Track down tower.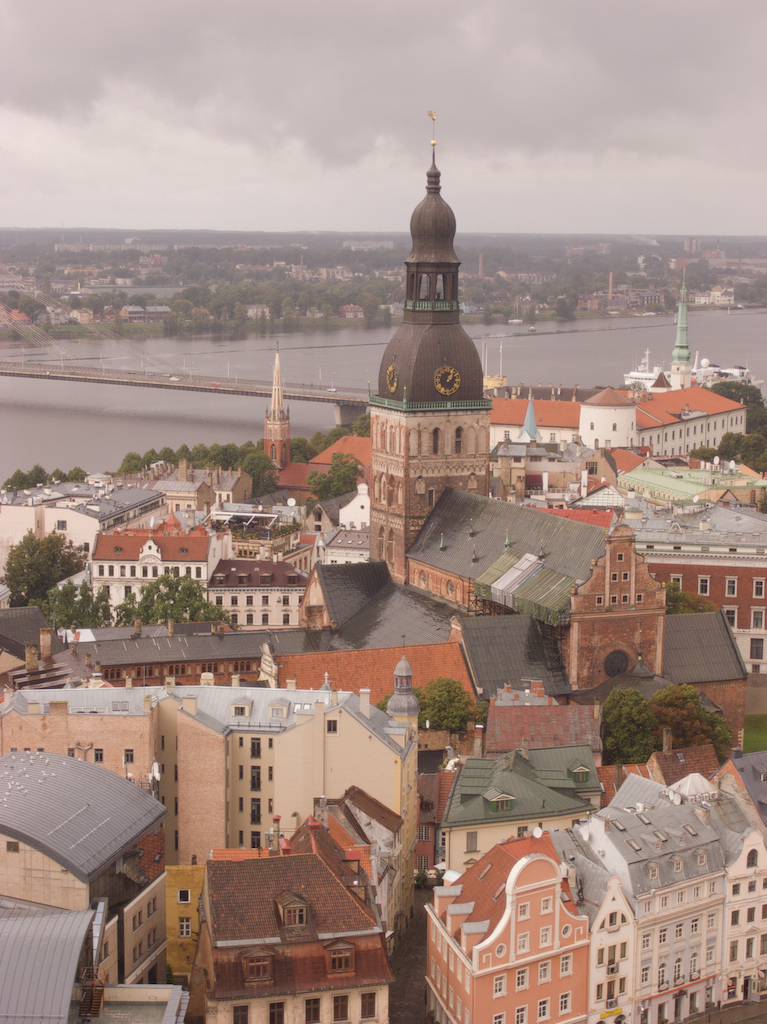
Tracked to box(372, 121, 510, 480).
